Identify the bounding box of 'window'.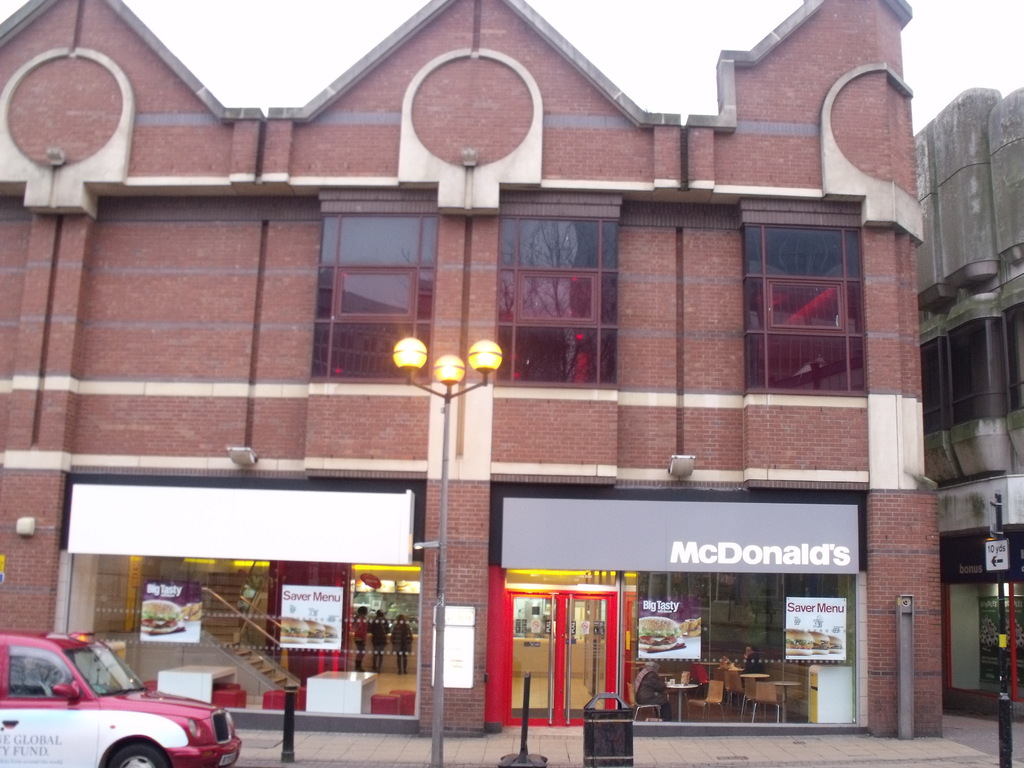
box=[493, 198, 617, 389].
